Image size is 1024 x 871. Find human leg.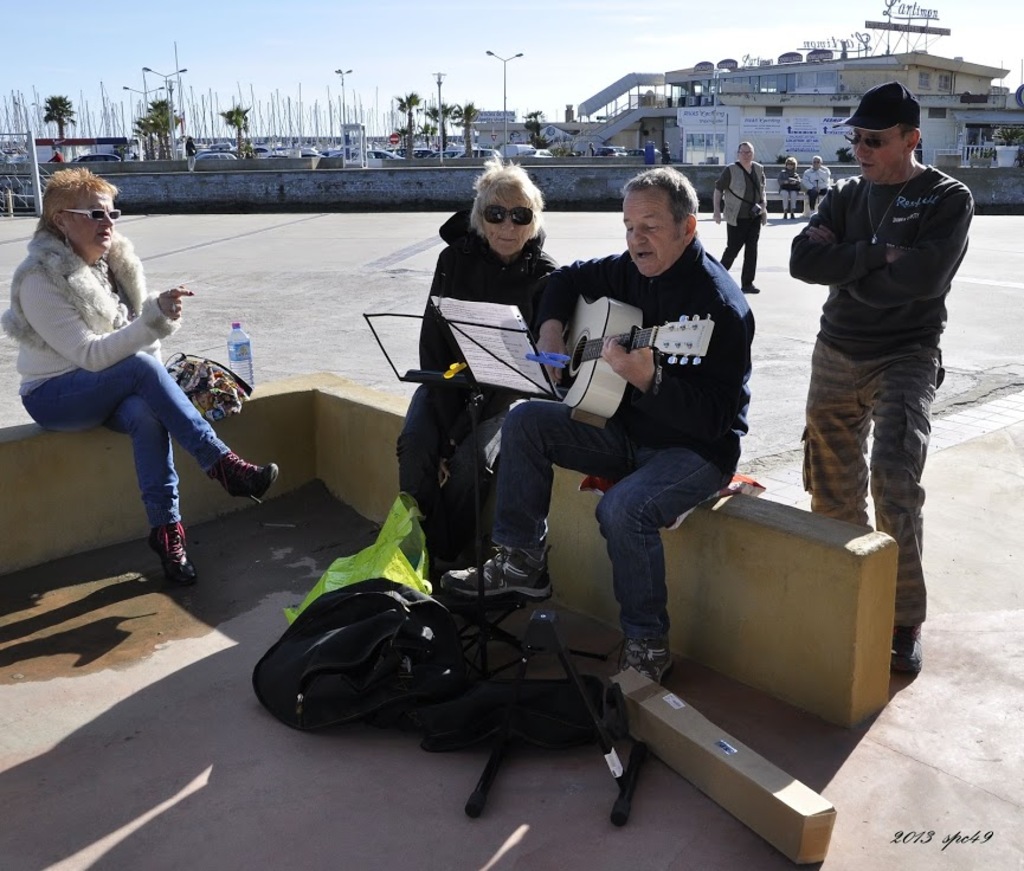
select_region(740, 211, 761, 290).
